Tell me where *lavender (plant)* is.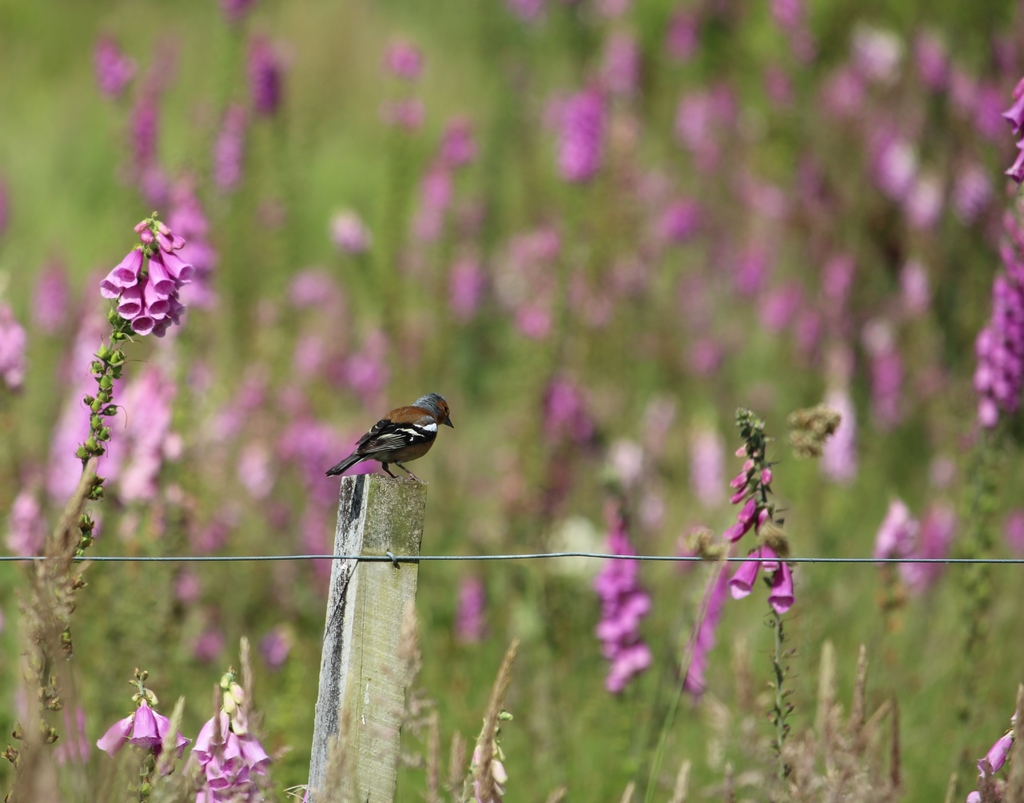
*lavender (plant)* is at BBox(860, 494, 916, 609).
